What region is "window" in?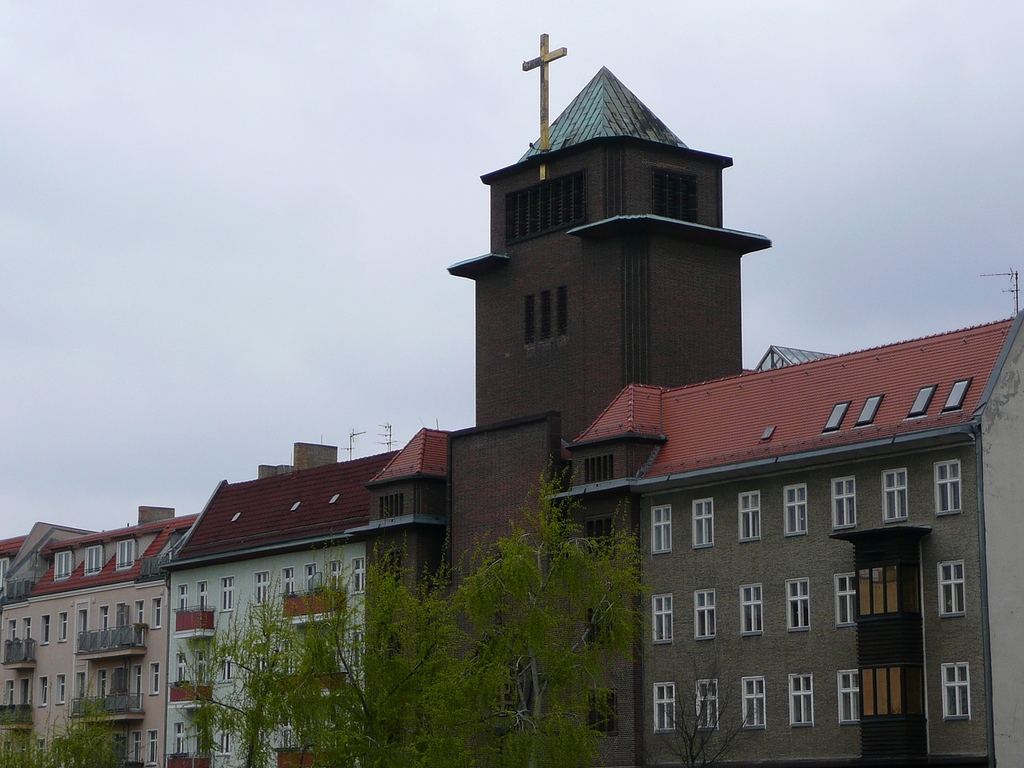
detection(865, 663, 921, 719).
